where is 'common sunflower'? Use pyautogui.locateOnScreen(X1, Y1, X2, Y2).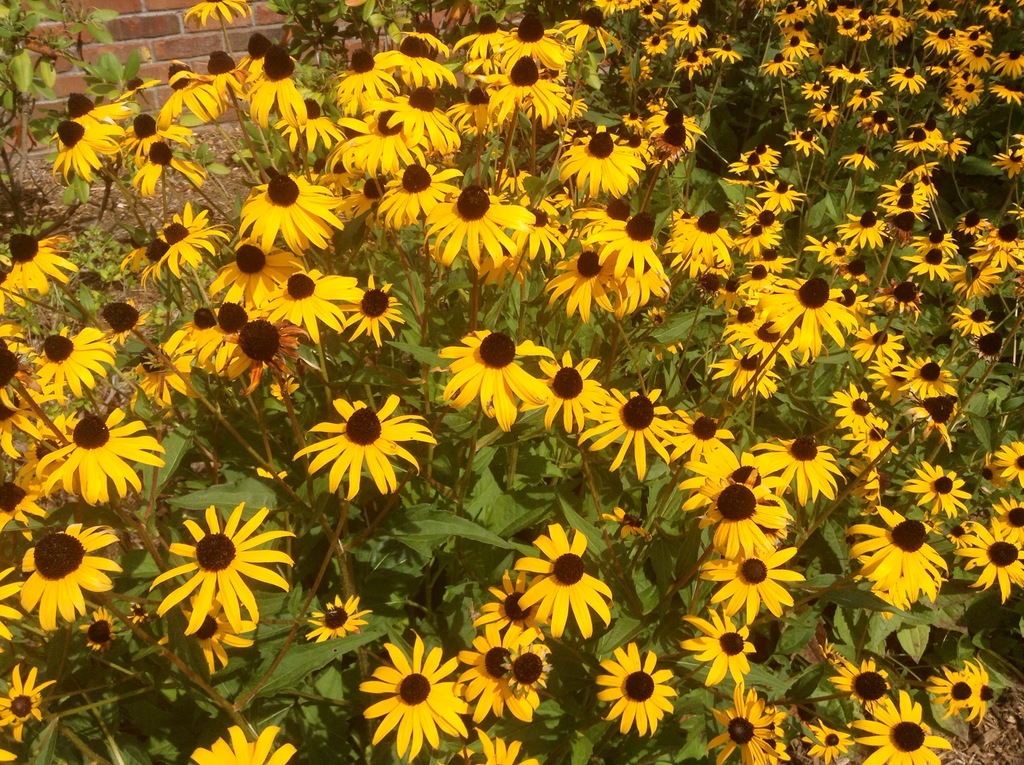
pyautogui.locateOnScreen(661, 205, 737, 265).
